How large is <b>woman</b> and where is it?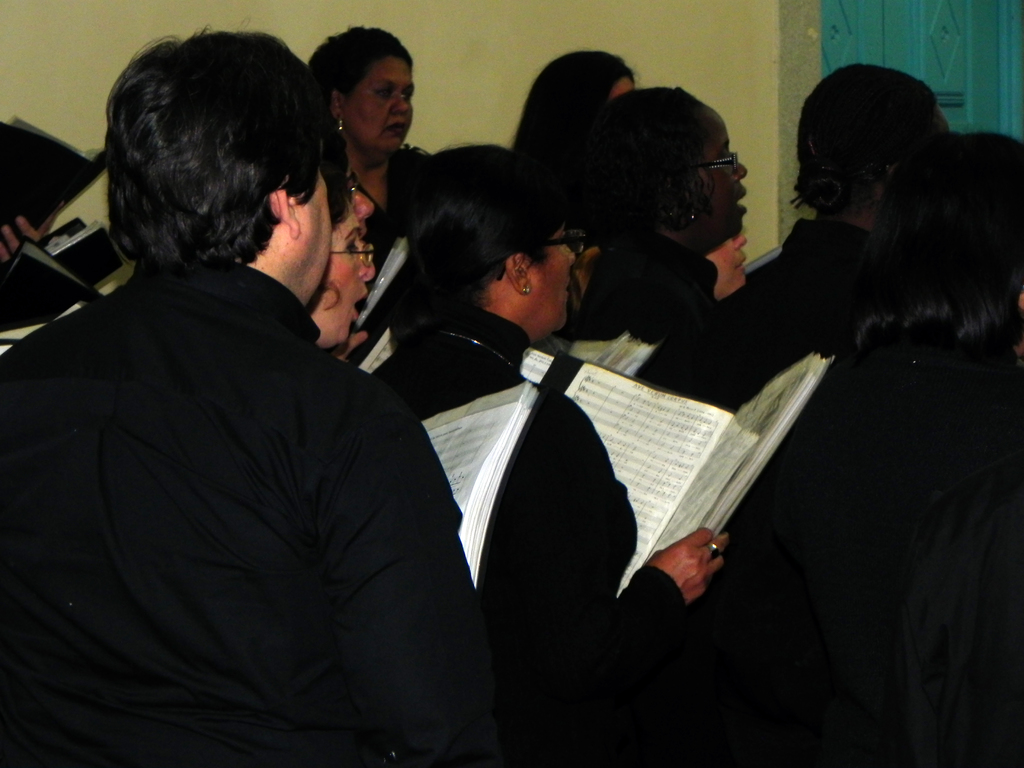
Bounding box: 299 157 399 387.
